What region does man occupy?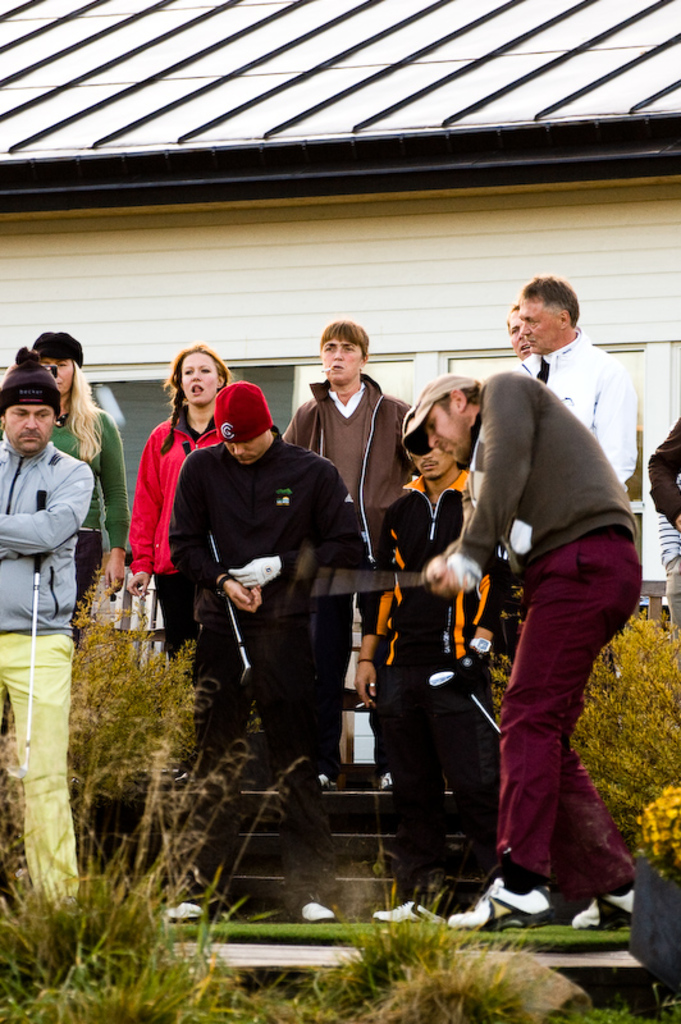
rect(0, 347, 97, 913).
